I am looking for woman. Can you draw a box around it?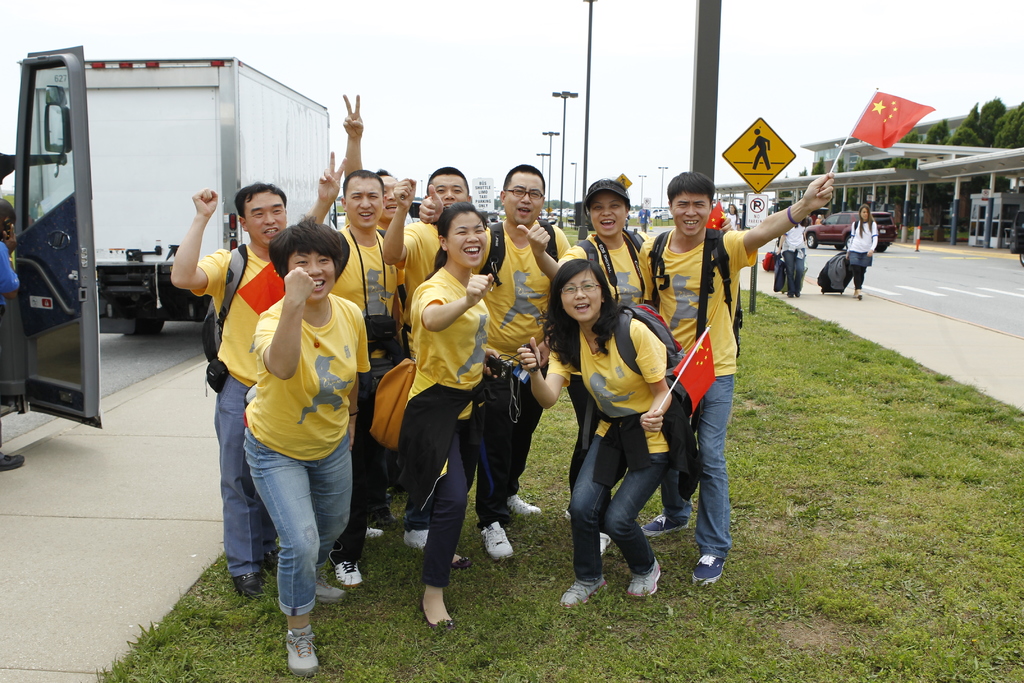
Sure, the bounding box is [402,201,506,630].
